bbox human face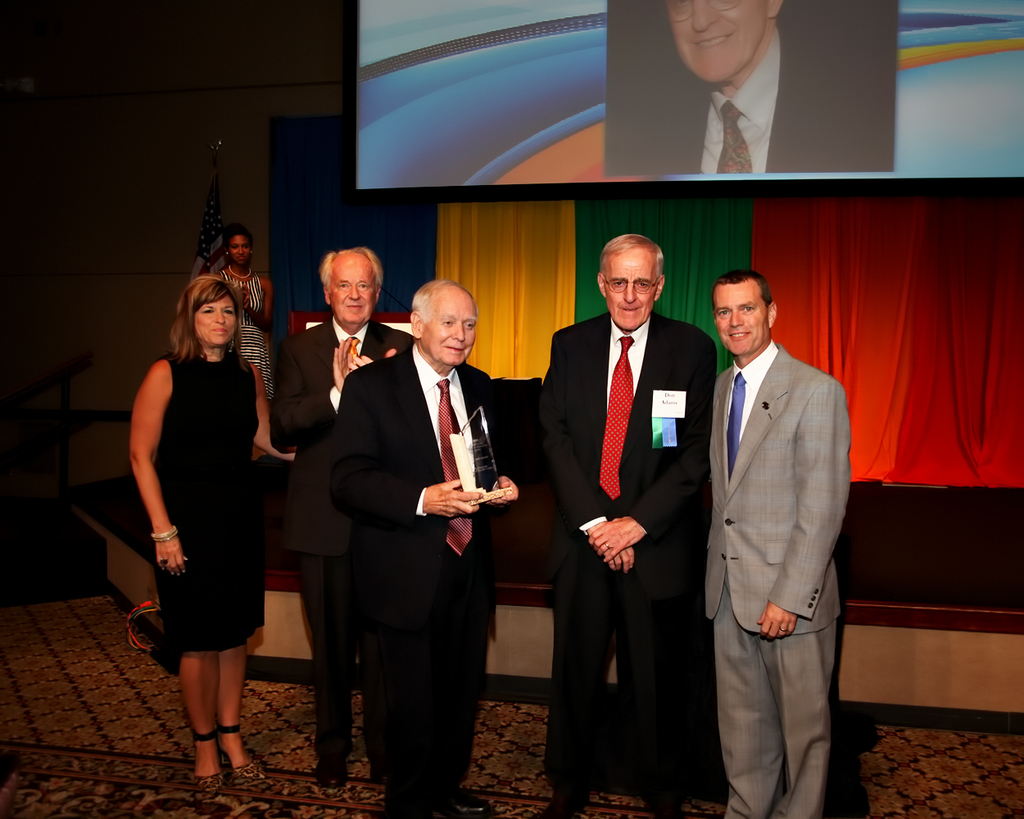
x1=659 y1=0 x2=768 y2=86
